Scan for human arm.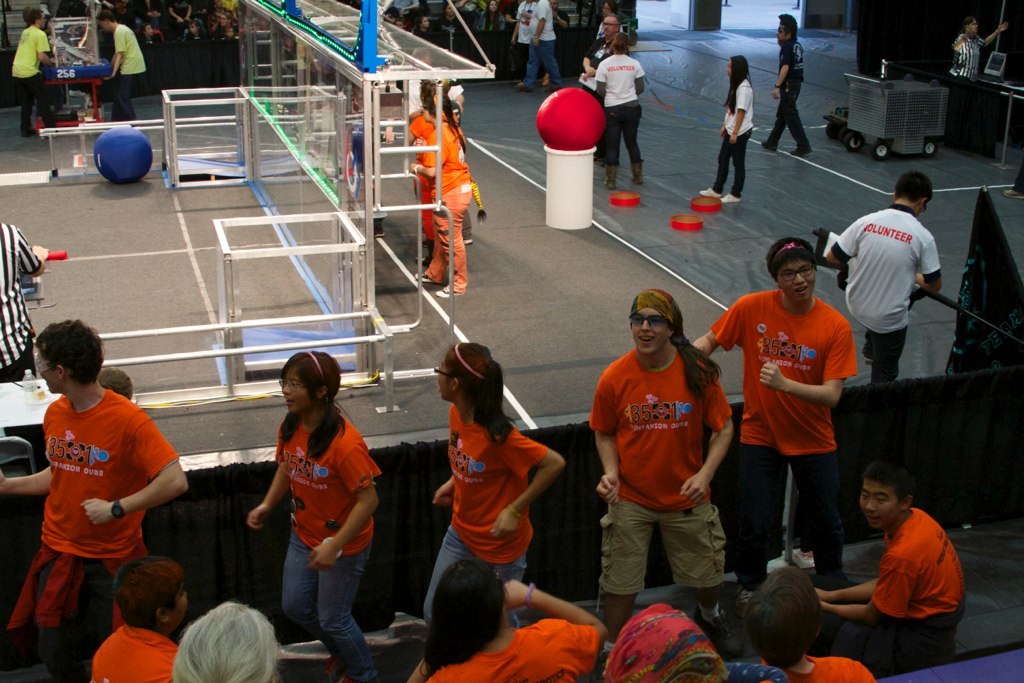
Scan result: <region>486, 427, 565, 543</region>.
